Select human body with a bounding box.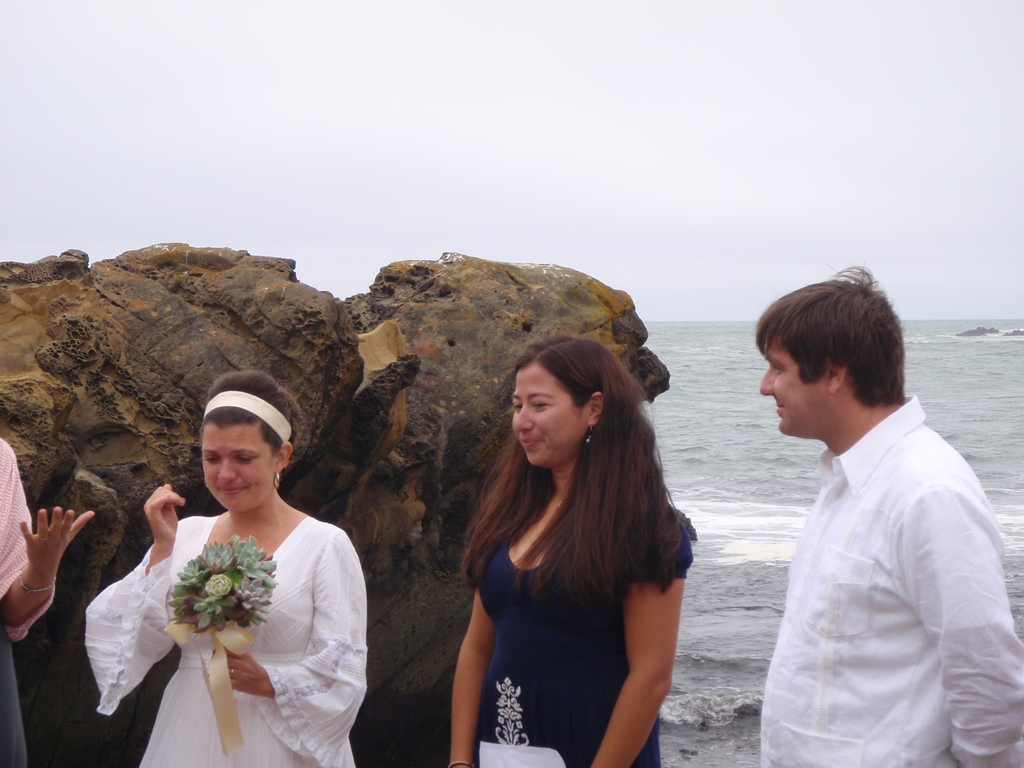
pyautogui.locateOnScreen(432, 316, 703, 767).
